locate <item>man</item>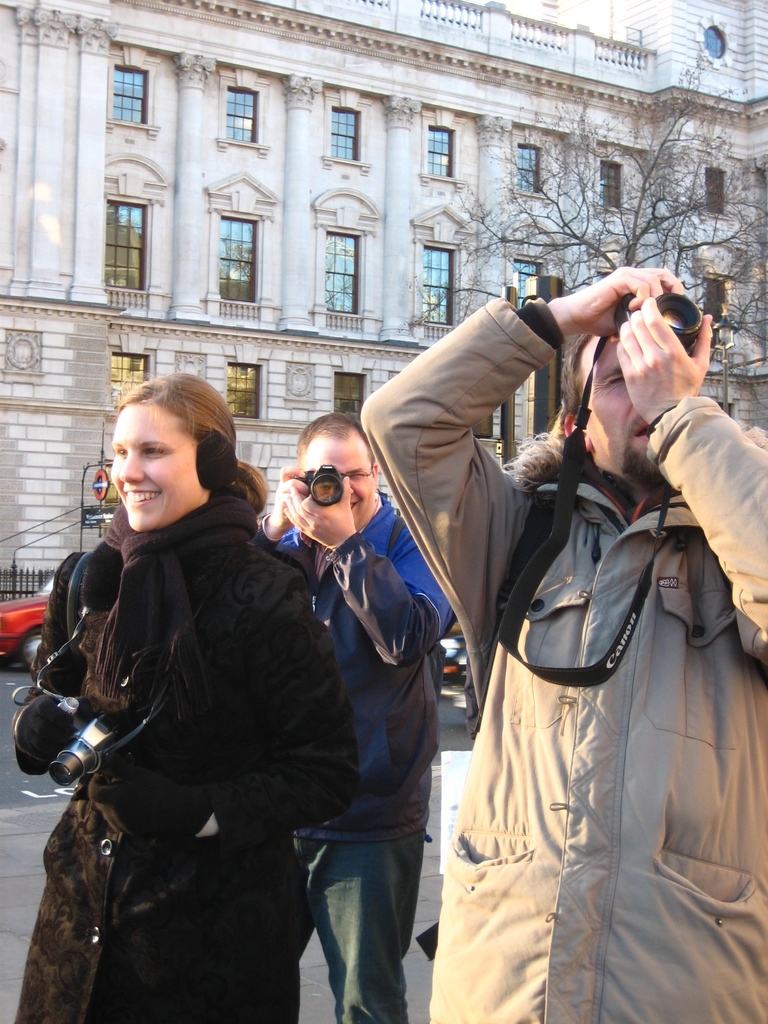
pyautogui.locateOnScreen(255, 417, 457, 1023)
